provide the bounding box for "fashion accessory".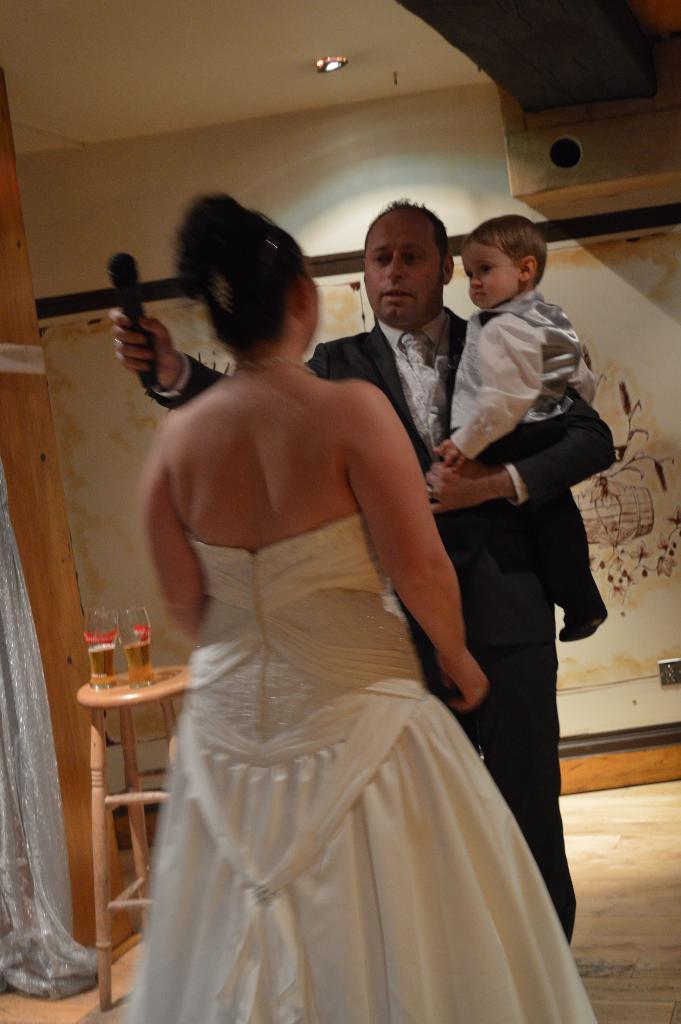
BBox(474, 686, 486, 700).
